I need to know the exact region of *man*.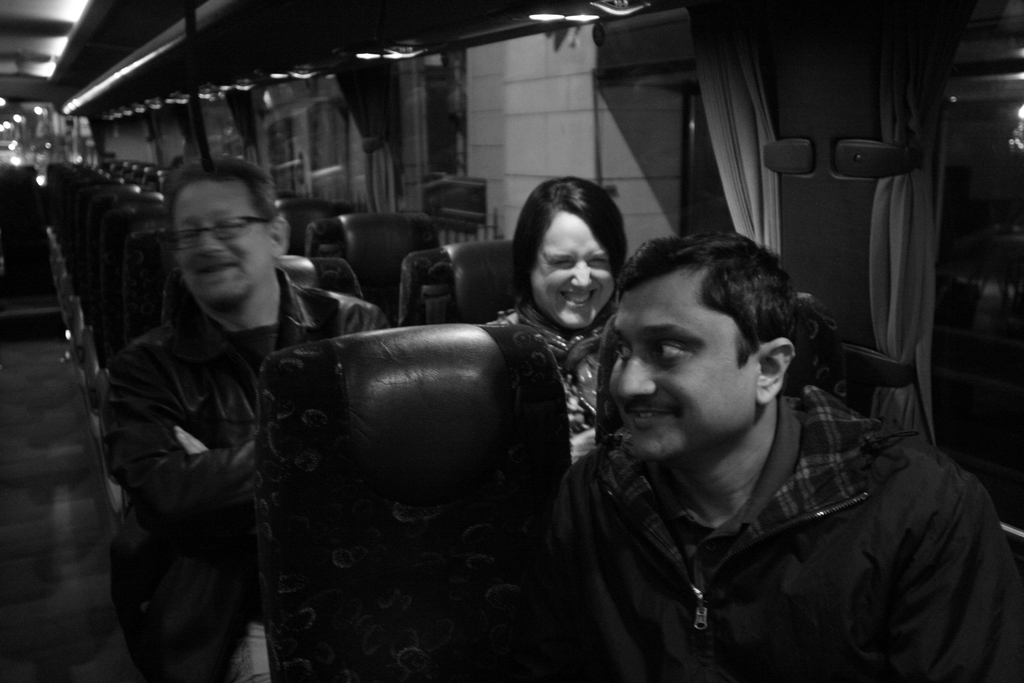
Region: [100,158,390,682].
